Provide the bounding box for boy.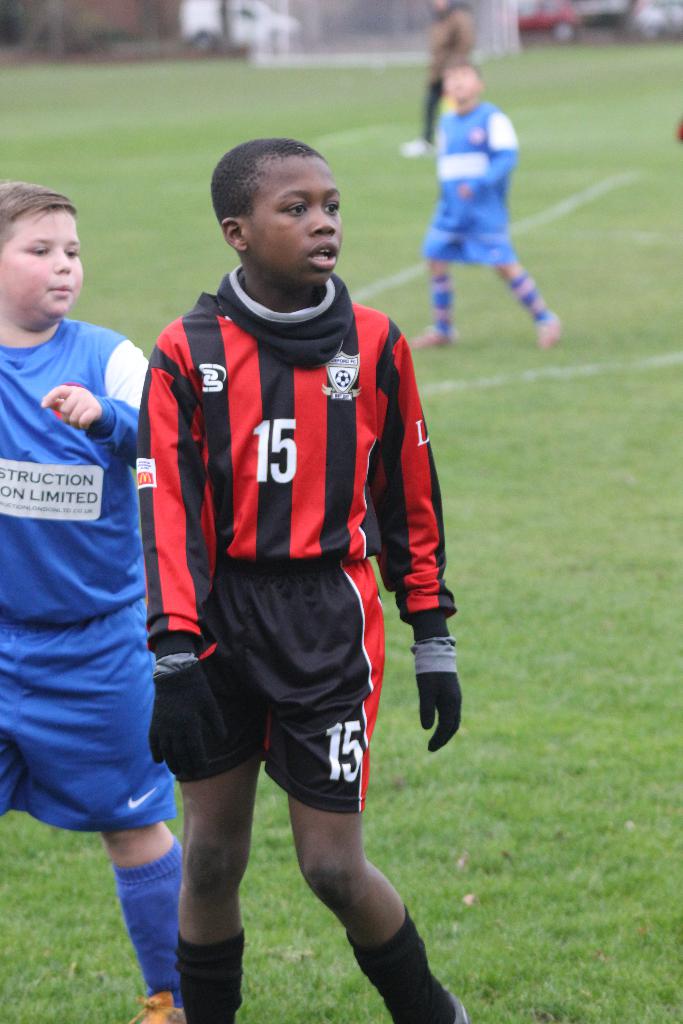
(126,142,468,1023).
